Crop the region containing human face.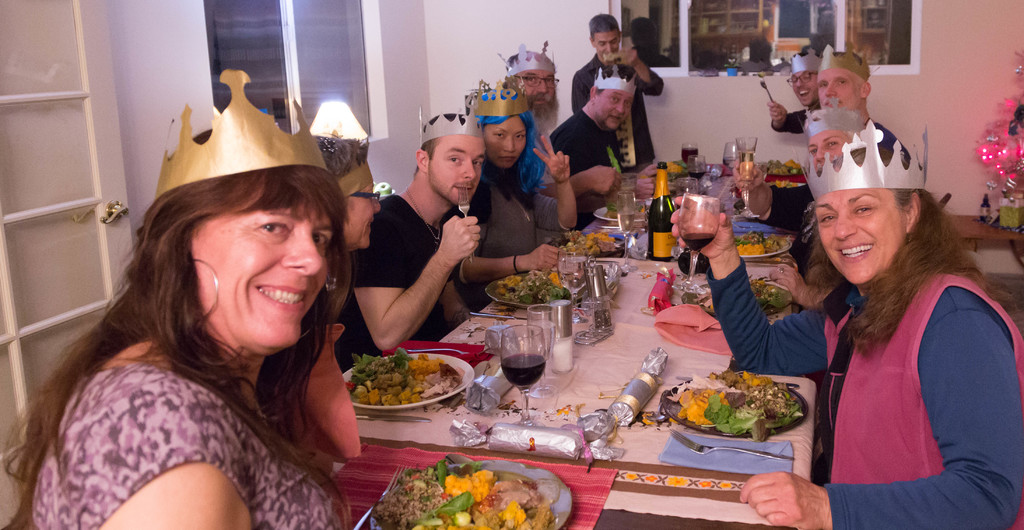
Crop region: {"left": 817, "top": 69, "right": 862, "bottom": 109}.
